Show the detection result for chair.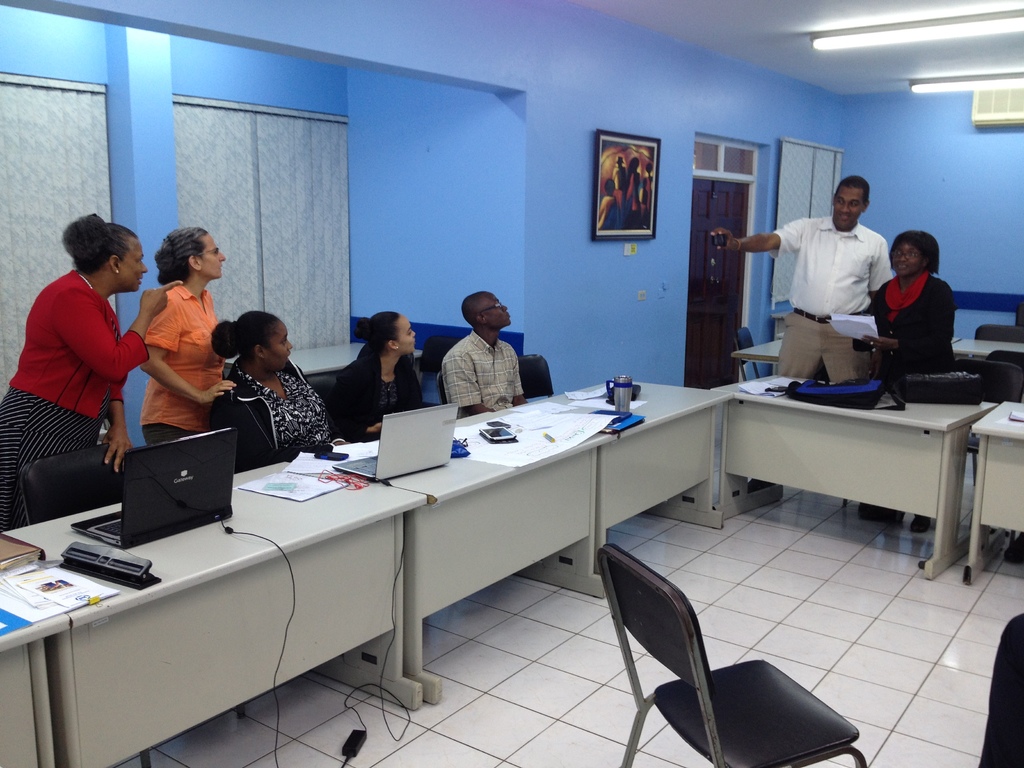
<region>601, 518, 842, 758</region>.
